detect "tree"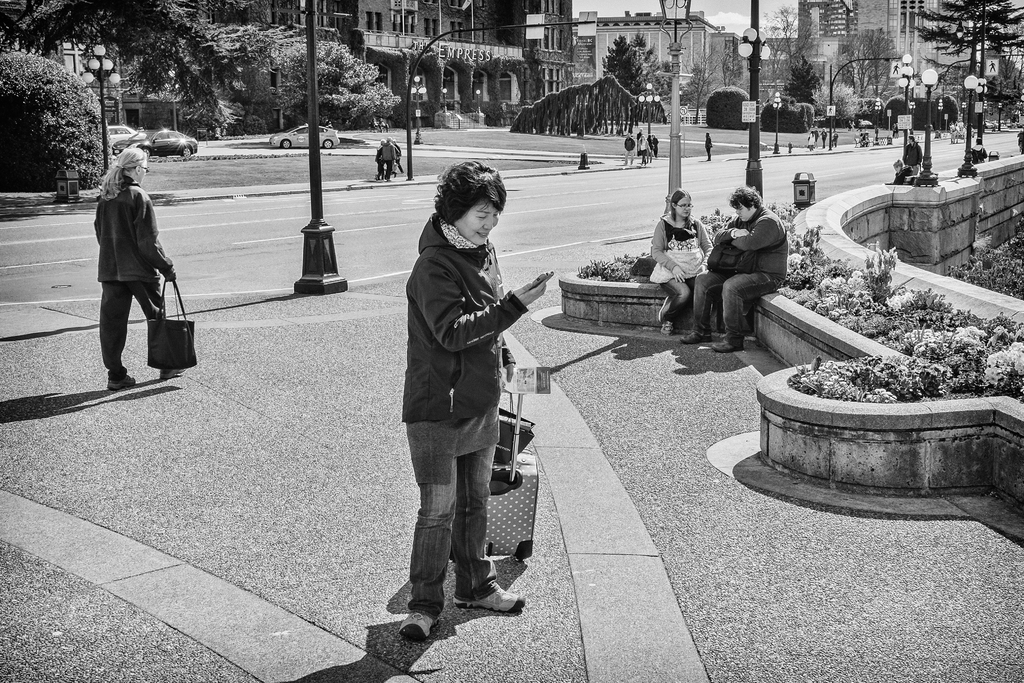
[left=780, top=54, right=822, bottom=135]
